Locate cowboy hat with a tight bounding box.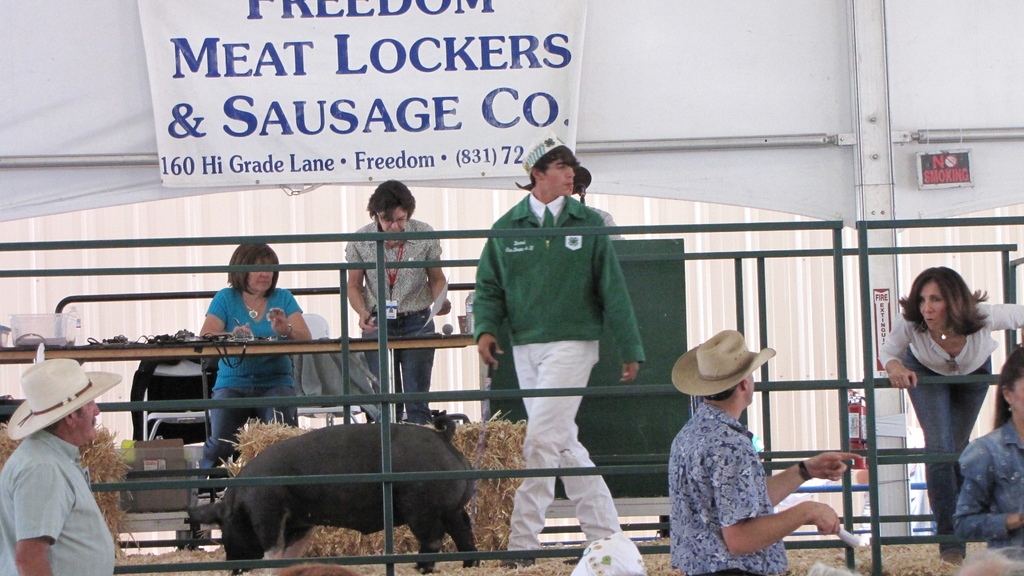
8:358:122:443.
